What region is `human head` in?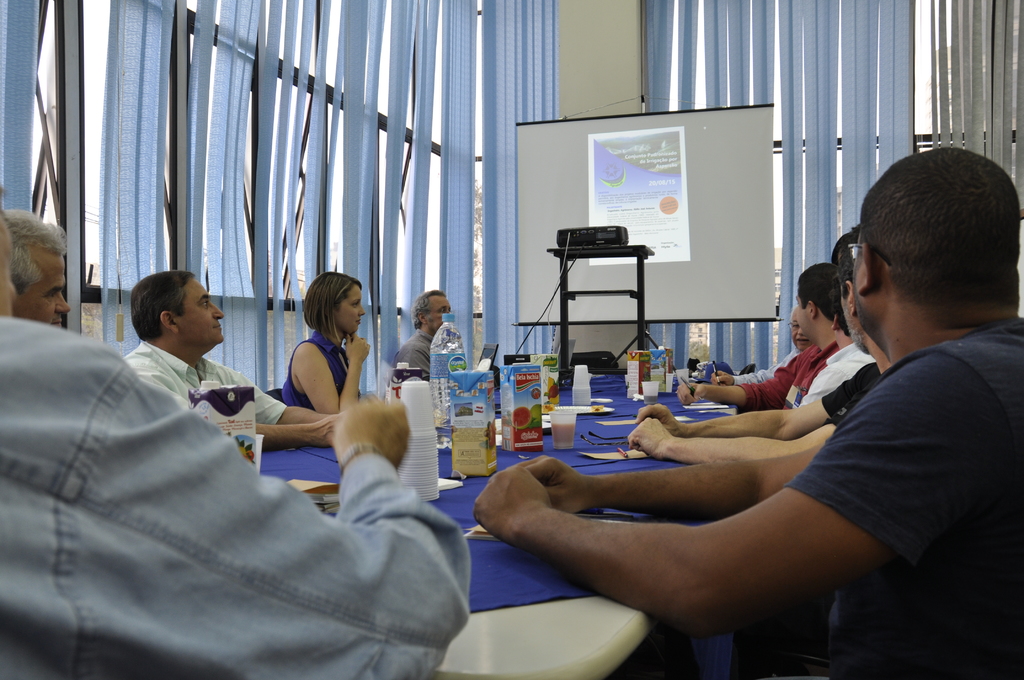
bbox=[130, 268, 222, 346].
